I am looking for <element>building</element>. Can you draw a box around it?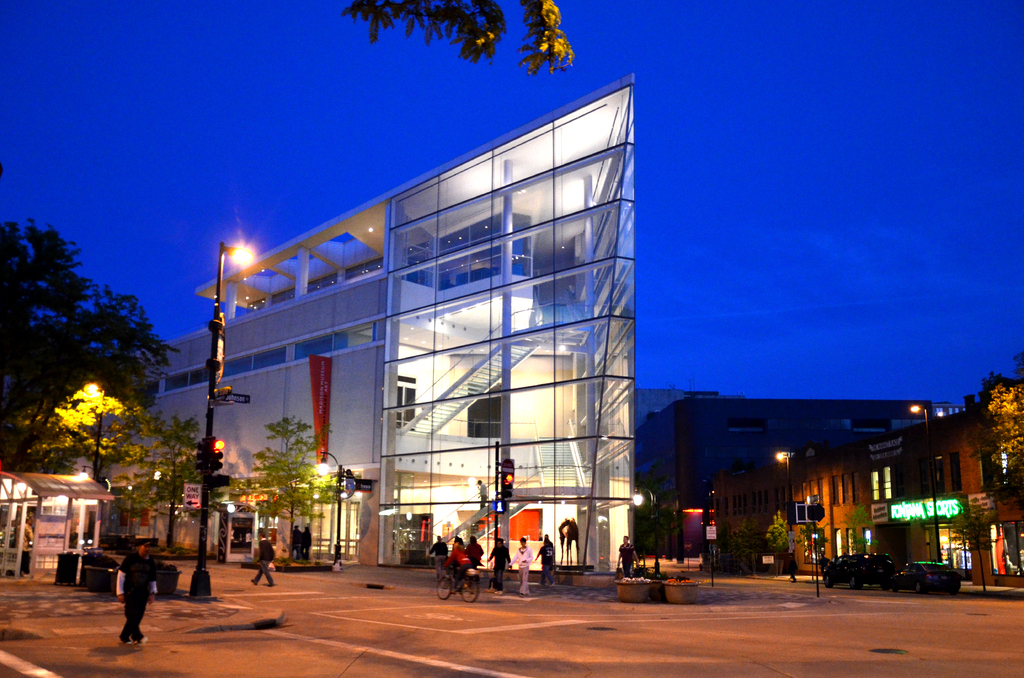
Sure, the bounding box is detection(642, 381, 696, 423).
